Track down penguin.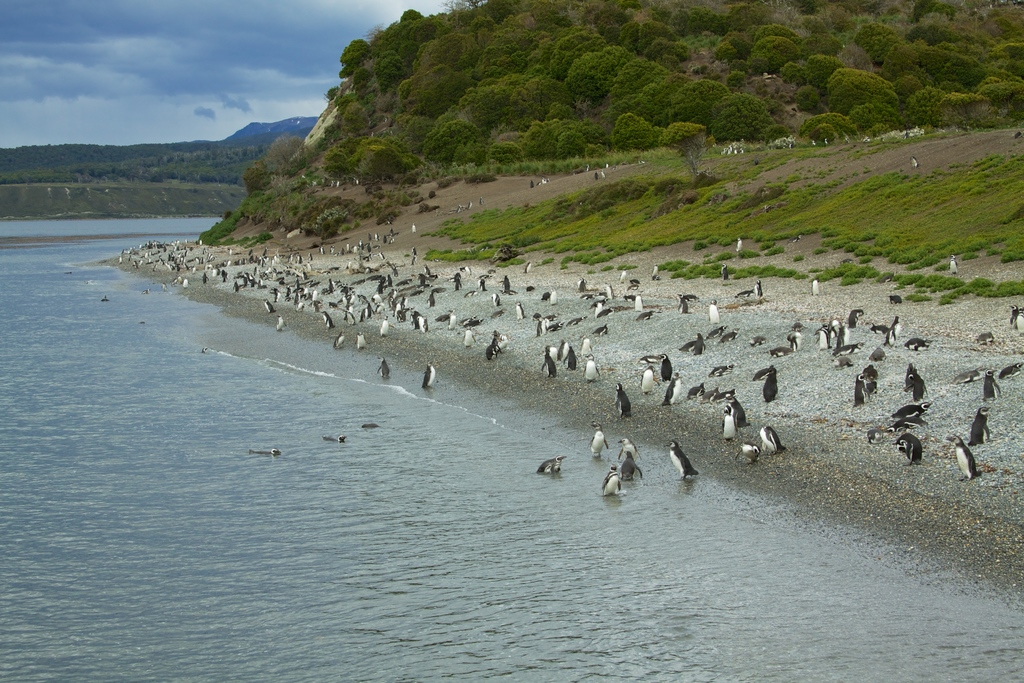
Tracked to (913,366,929,402).
